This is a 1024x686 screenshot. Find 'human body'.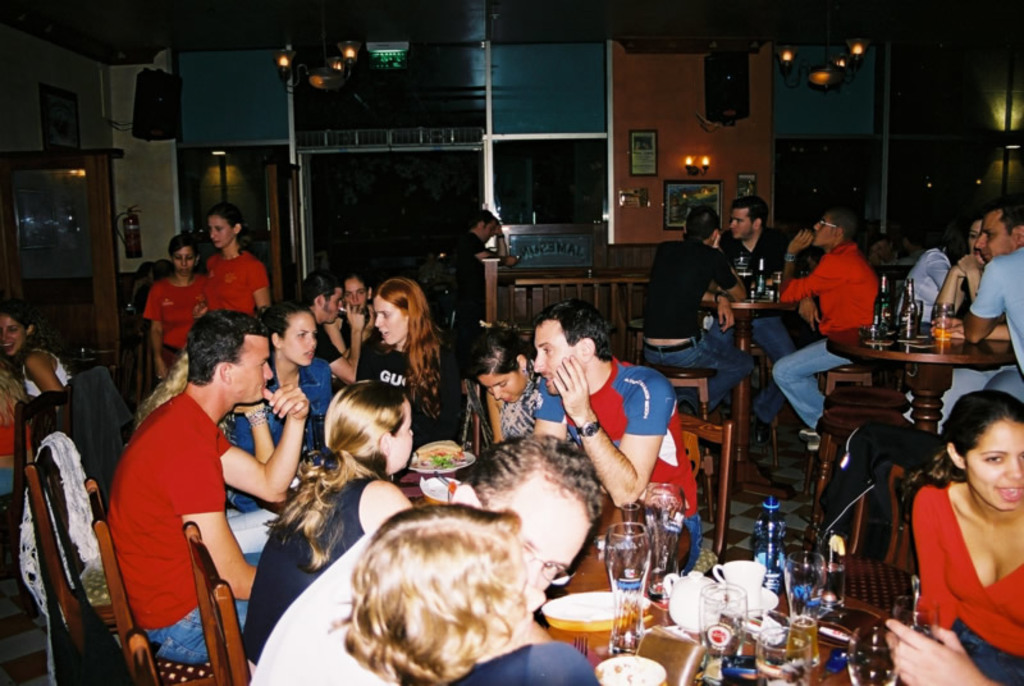
Bounding box: x1=143 y1=276 x2=228 y2=380.
